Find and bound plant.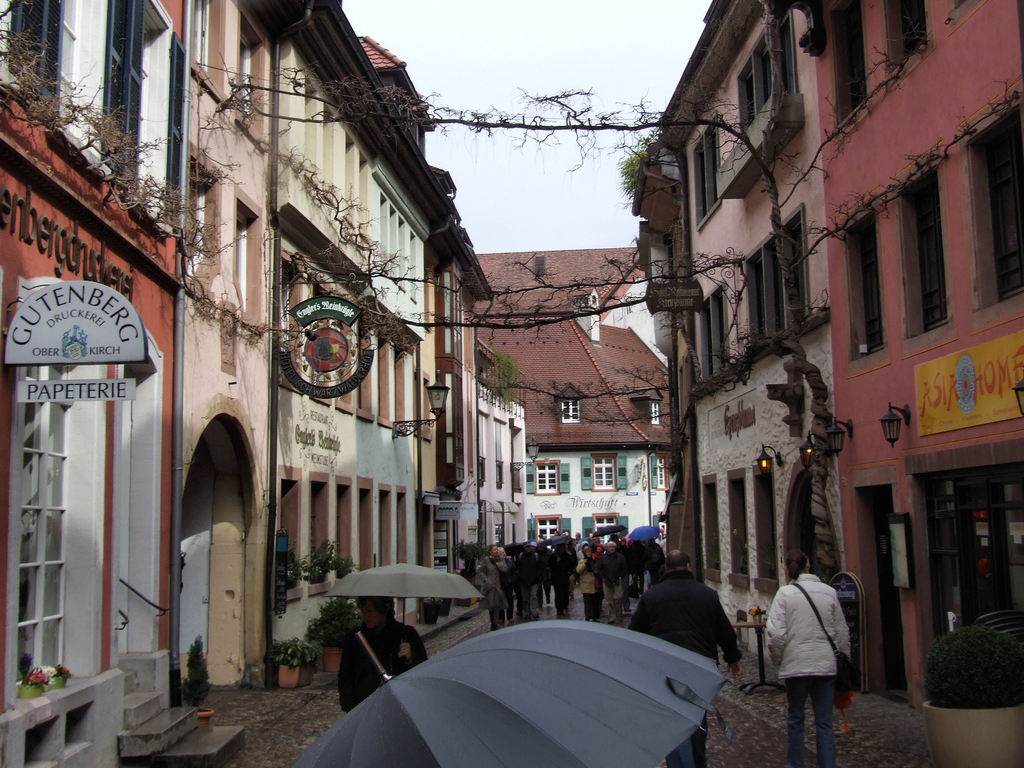
Bound: [488,356,532,408].
